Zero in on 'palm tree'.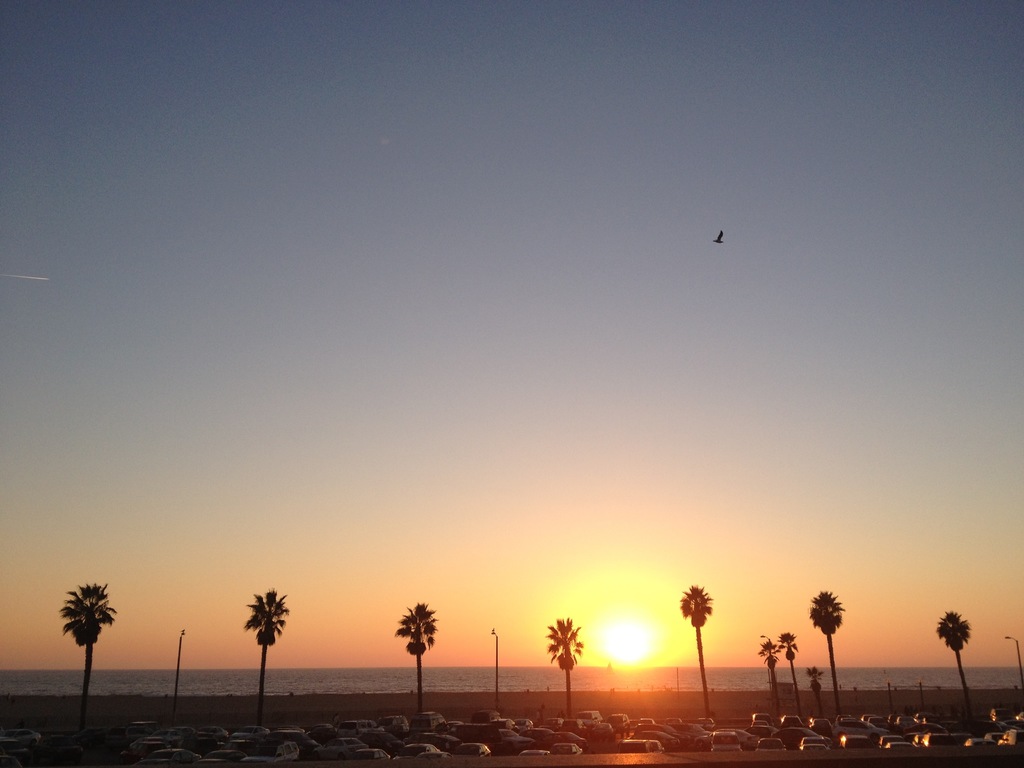
Zeroed in: [532,621,585,735].
